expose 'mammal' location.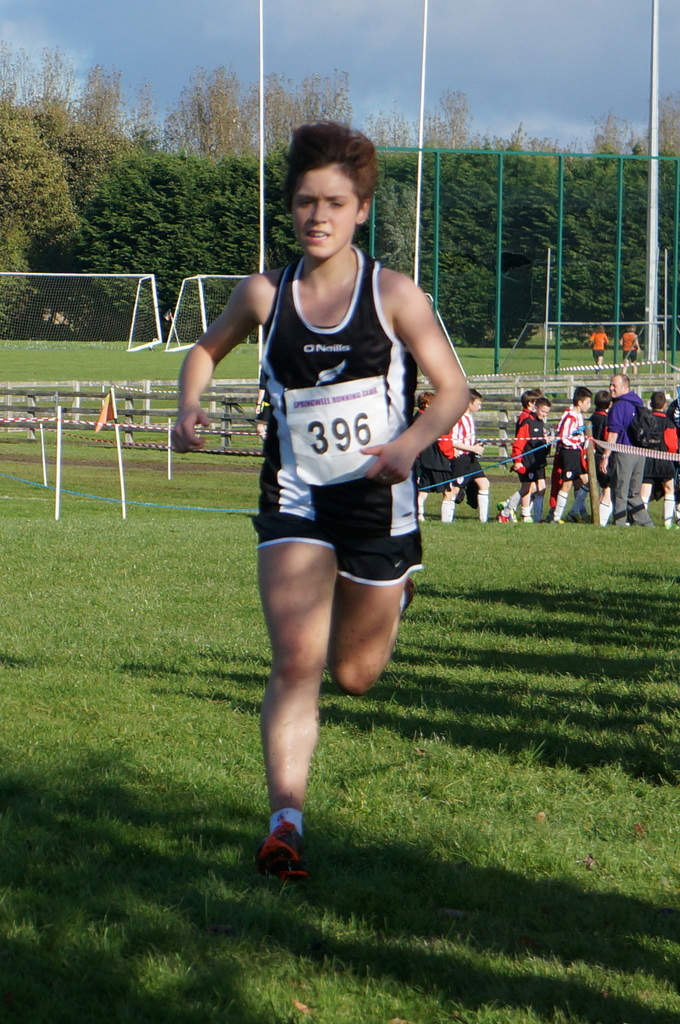
Exposed at [x1=557, y1=393, x2=591, y2=524].
